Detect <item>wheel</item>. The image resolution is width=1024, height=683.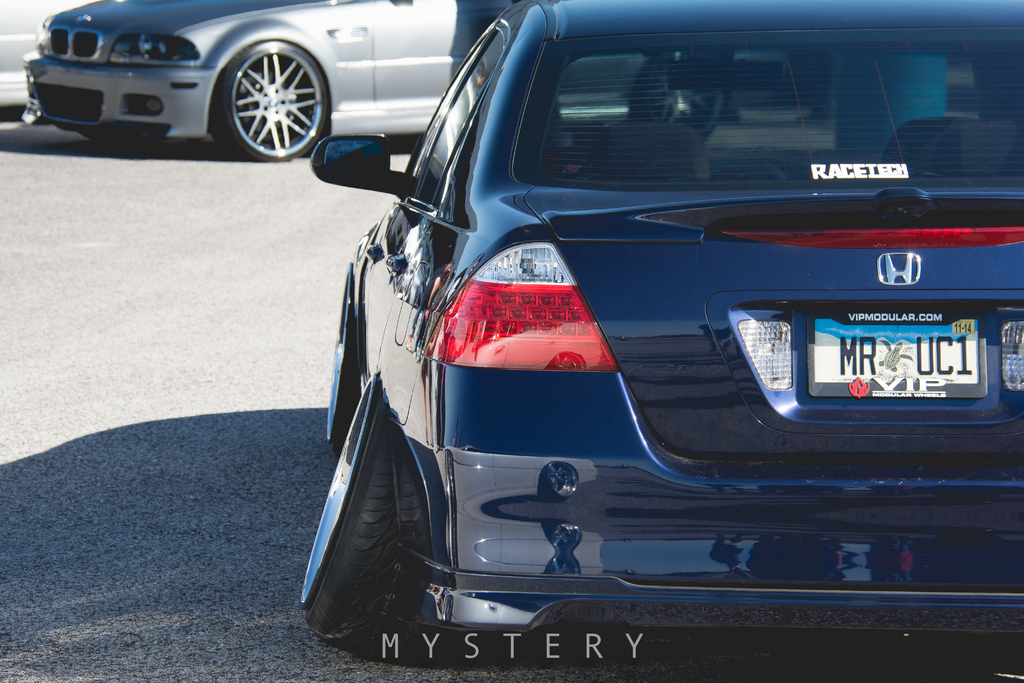
<region>292, 381, 399, 646</region>.
